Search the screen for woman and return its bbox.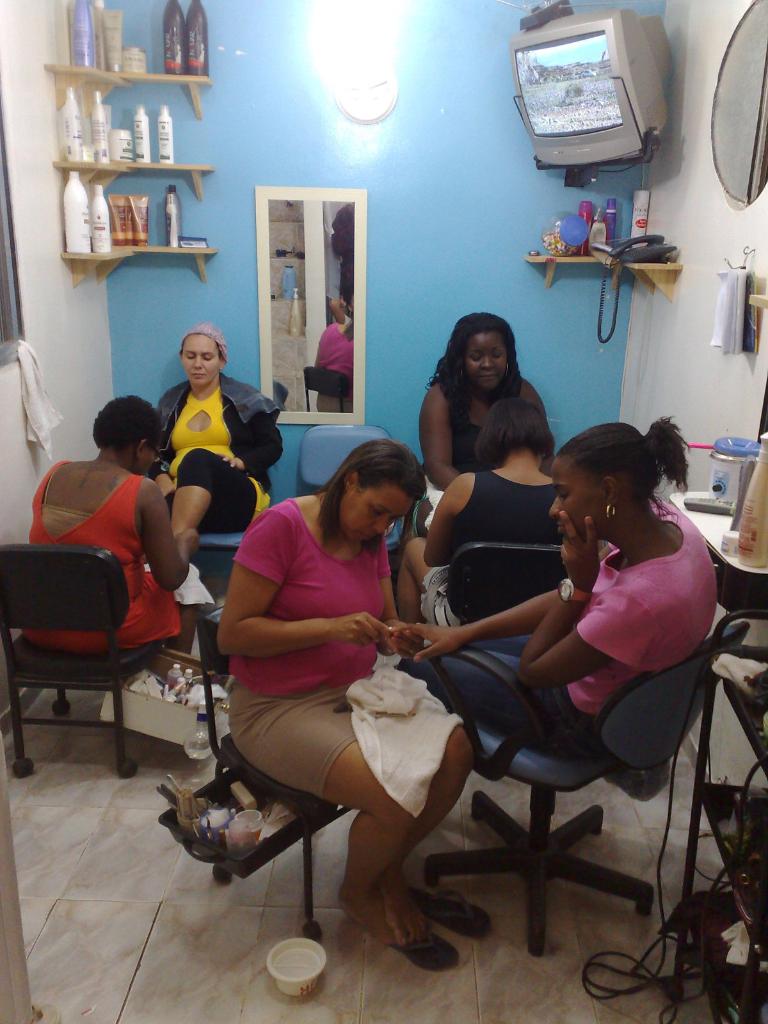
Found: Rect(22, 396, 201, 653).
